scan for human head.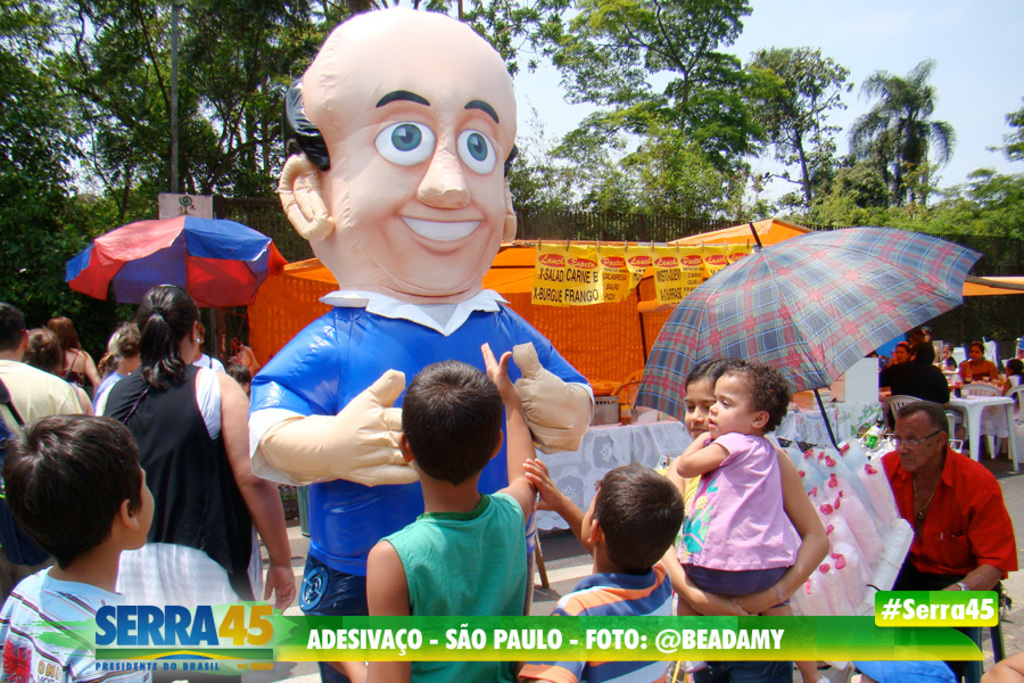
Scan result: <box>0,413,154,568</box>.
